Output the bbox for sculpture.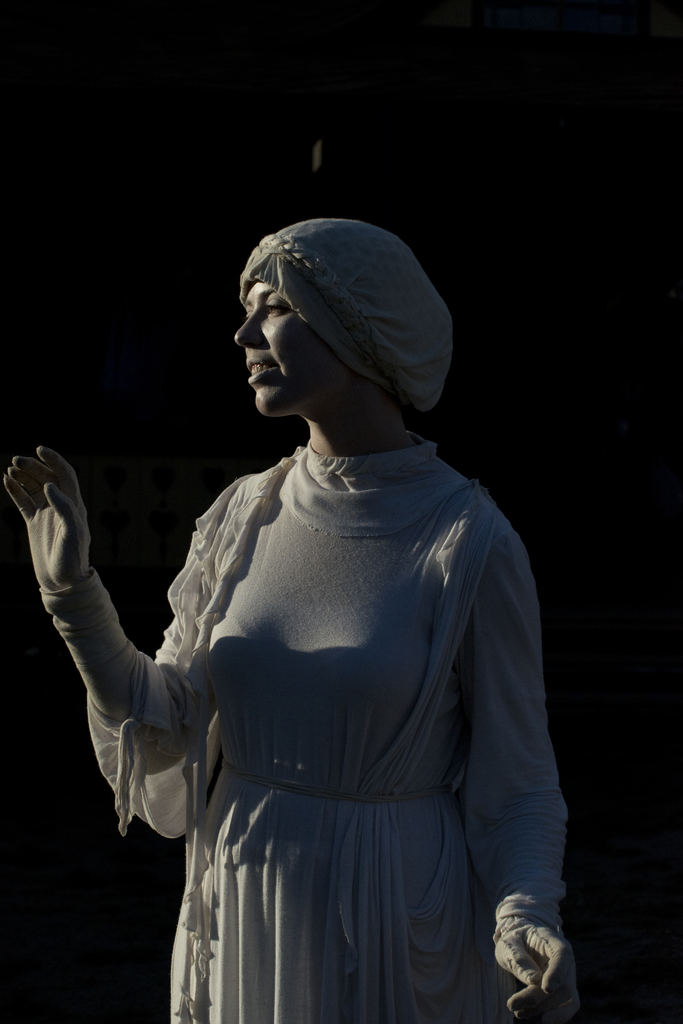
(0,221,574,1023).
